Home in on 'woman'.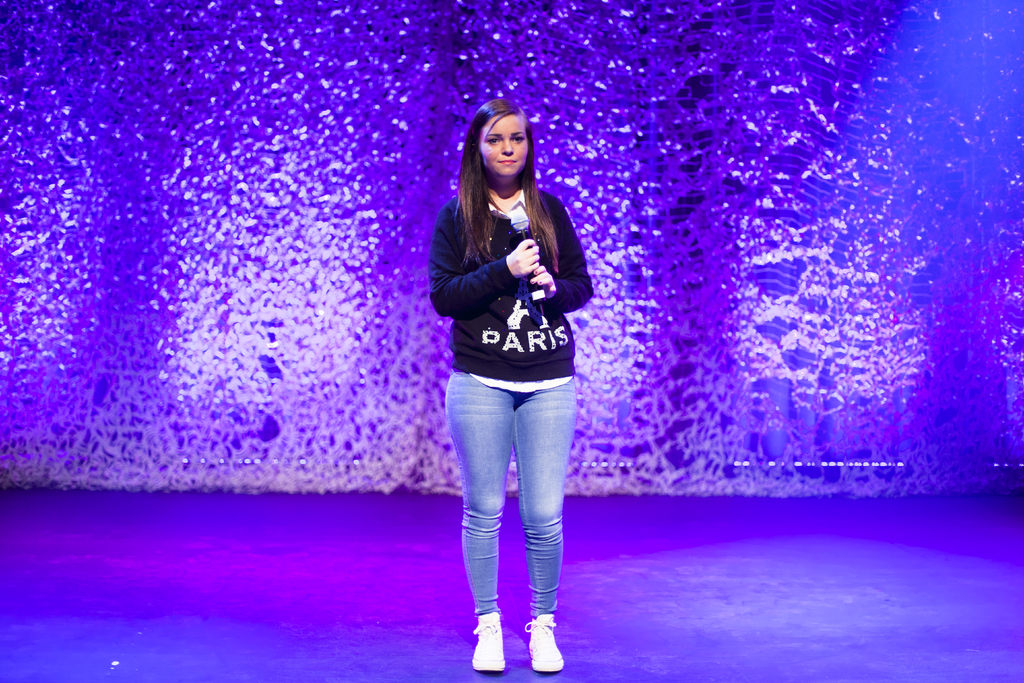
Homed in at <region>419, 95, 595, 677</region>.
